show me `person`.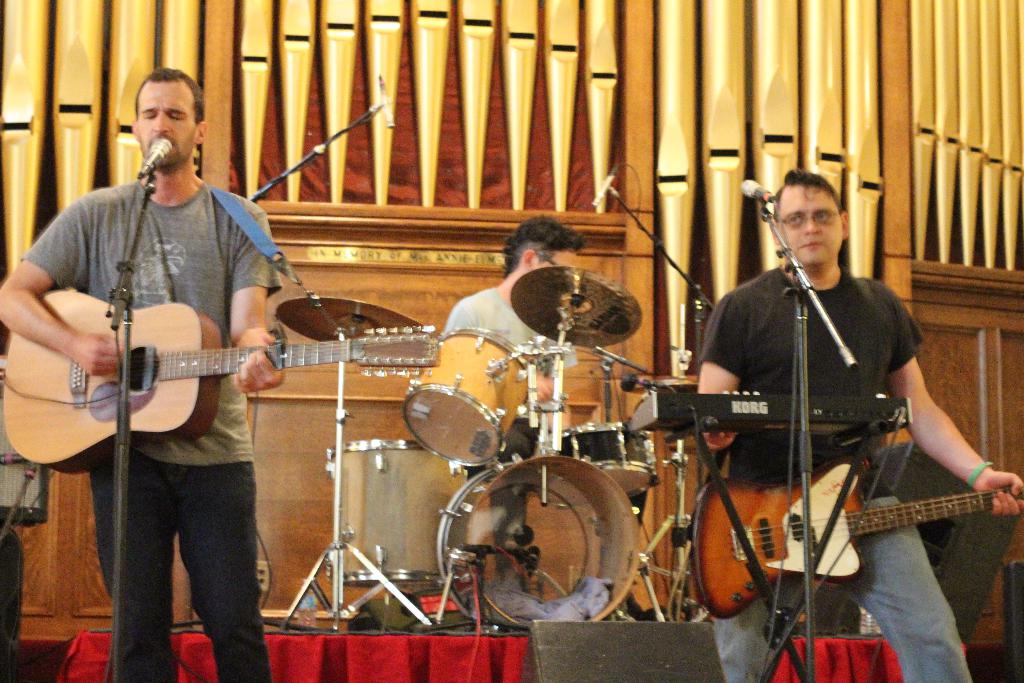
`person` is here: BBox(442, 212, 666, 620).
